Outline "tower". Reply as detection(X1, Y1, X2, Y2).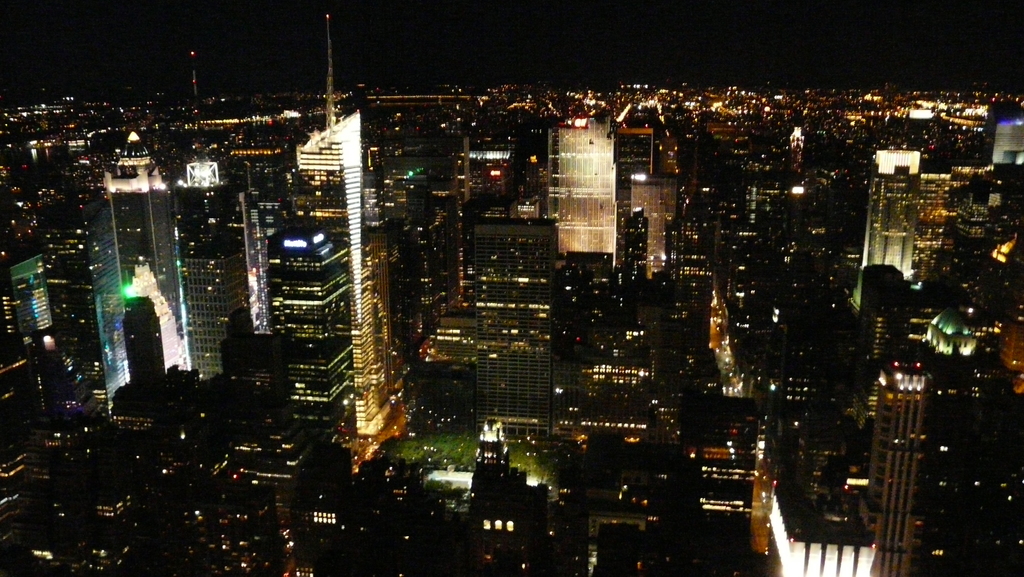
detection(3, 228, 63, 346).
